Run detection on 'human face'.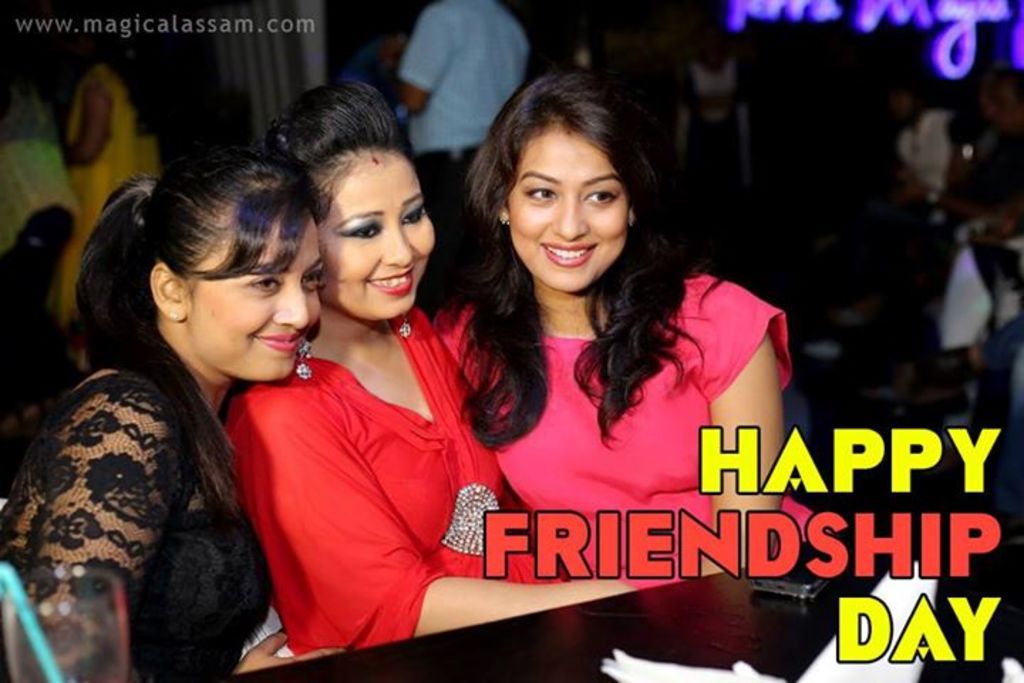
Result: BBox(512, 129, 627, 292).
